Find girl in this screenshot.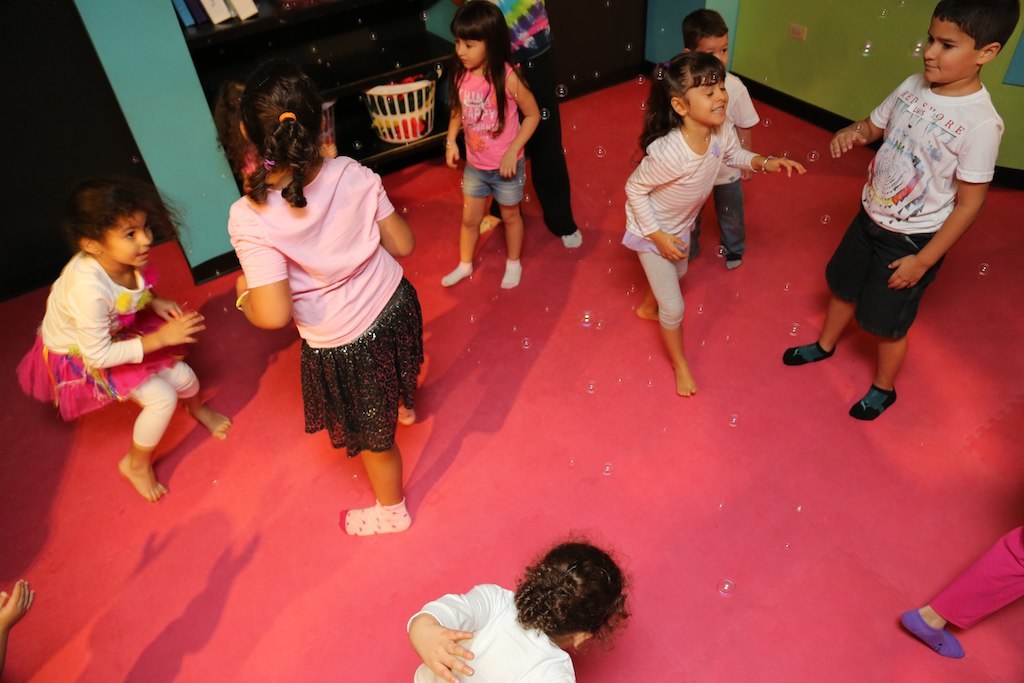
The bounding box for girl is <box>623,51,801,403</box>.
